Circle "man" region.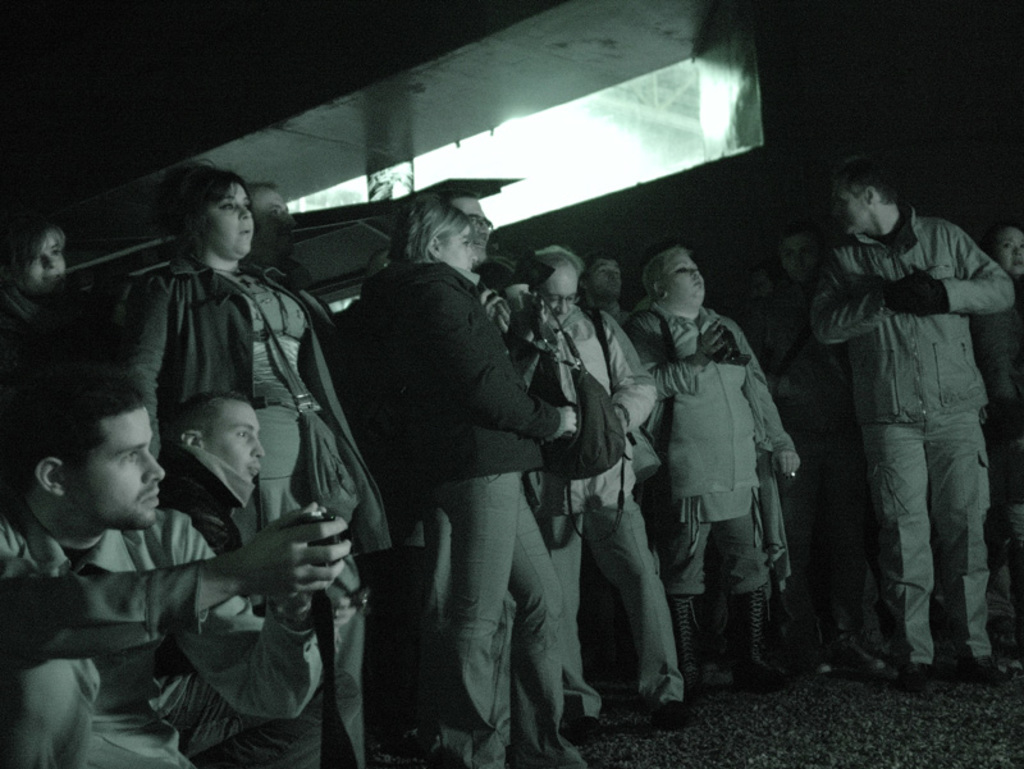
Region: [257,163,333,342].
